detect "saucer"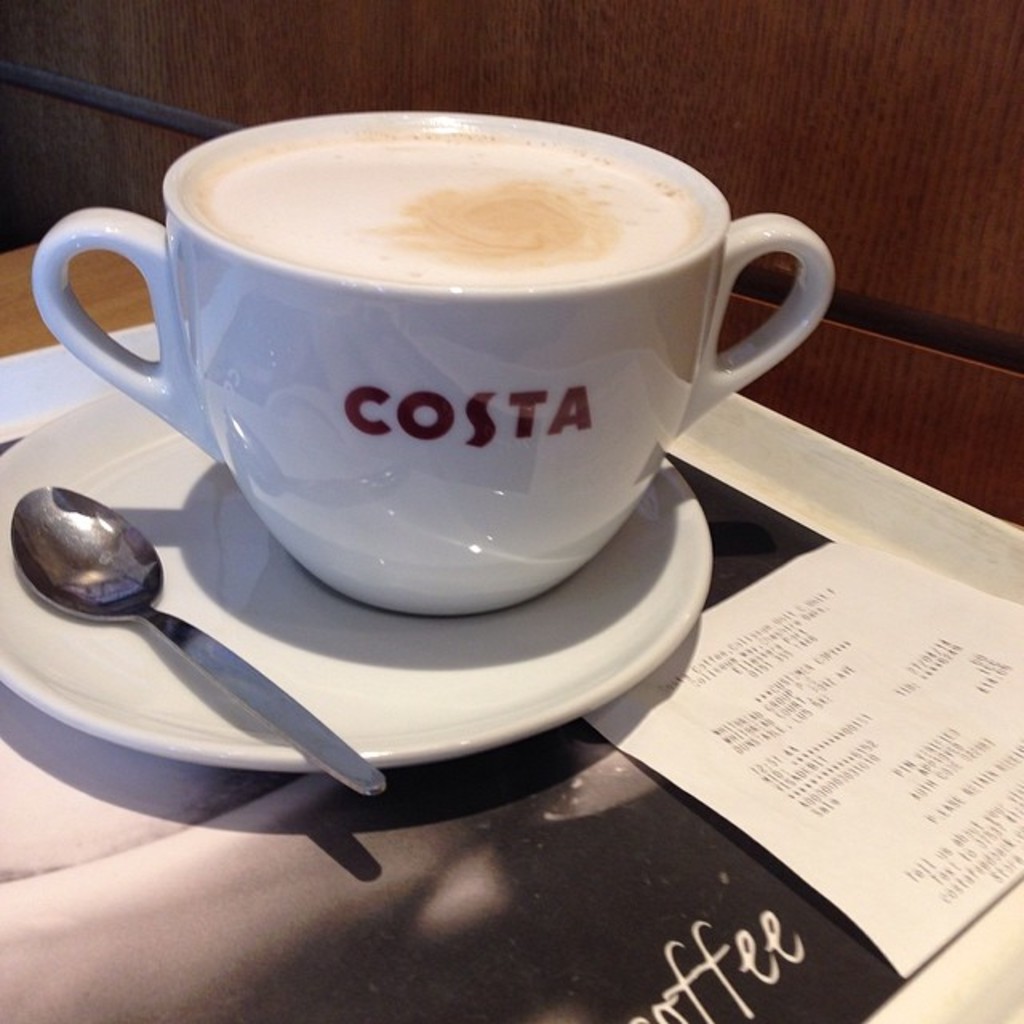
(left=0, top=387, right=717, bottom=771)
